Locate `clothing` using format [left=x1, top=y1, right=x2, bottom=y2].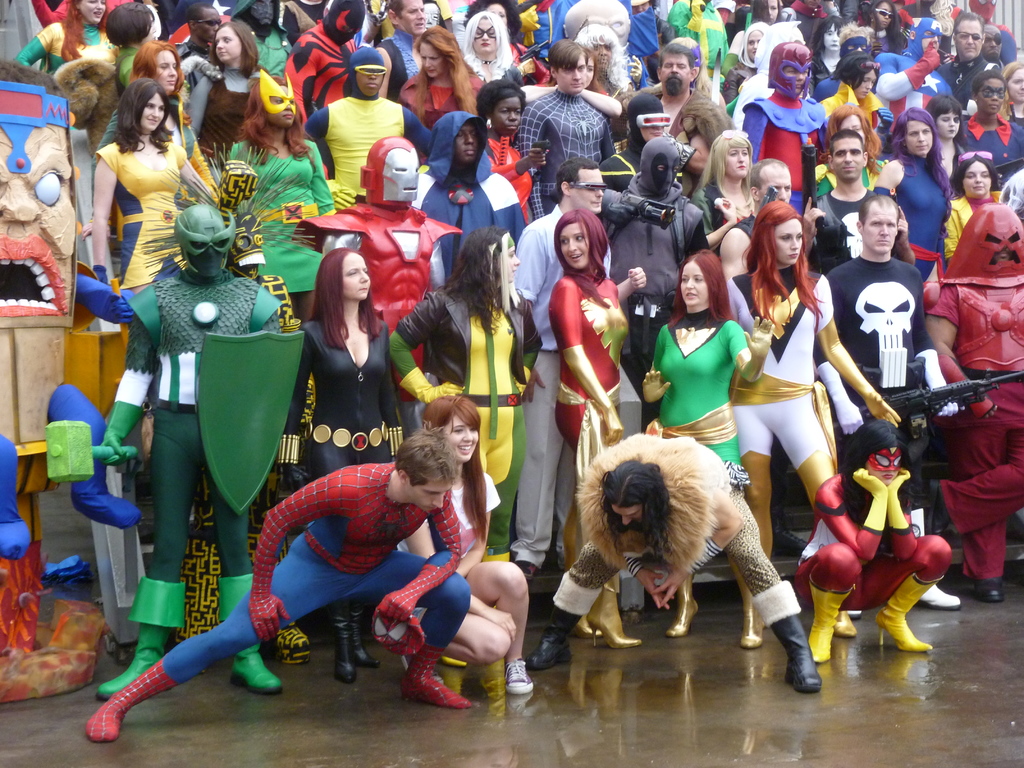
[left=223, top=117, right=337, bottom=294].
